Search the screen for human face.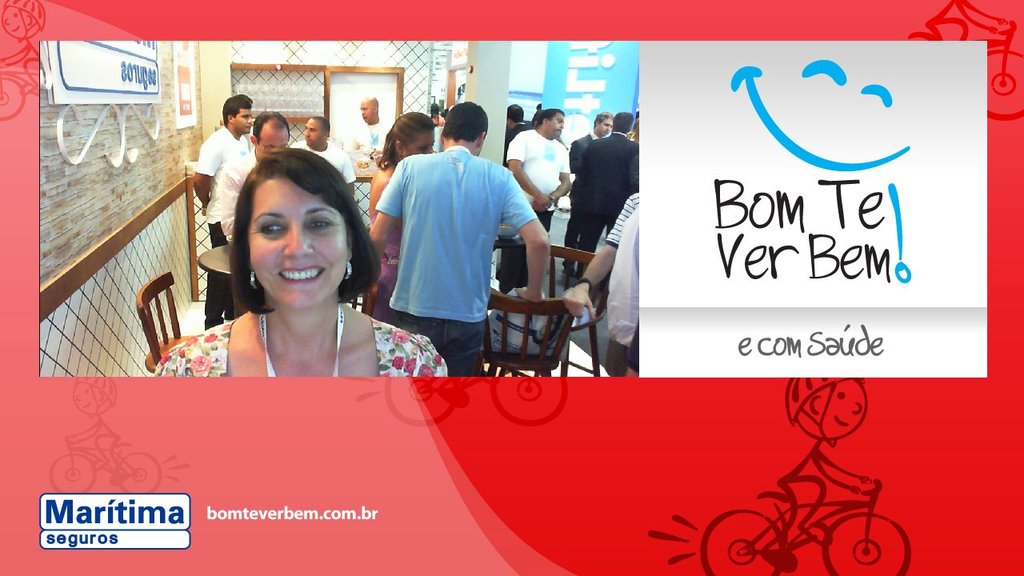
Found at crop(253, 116, 286, 160).
